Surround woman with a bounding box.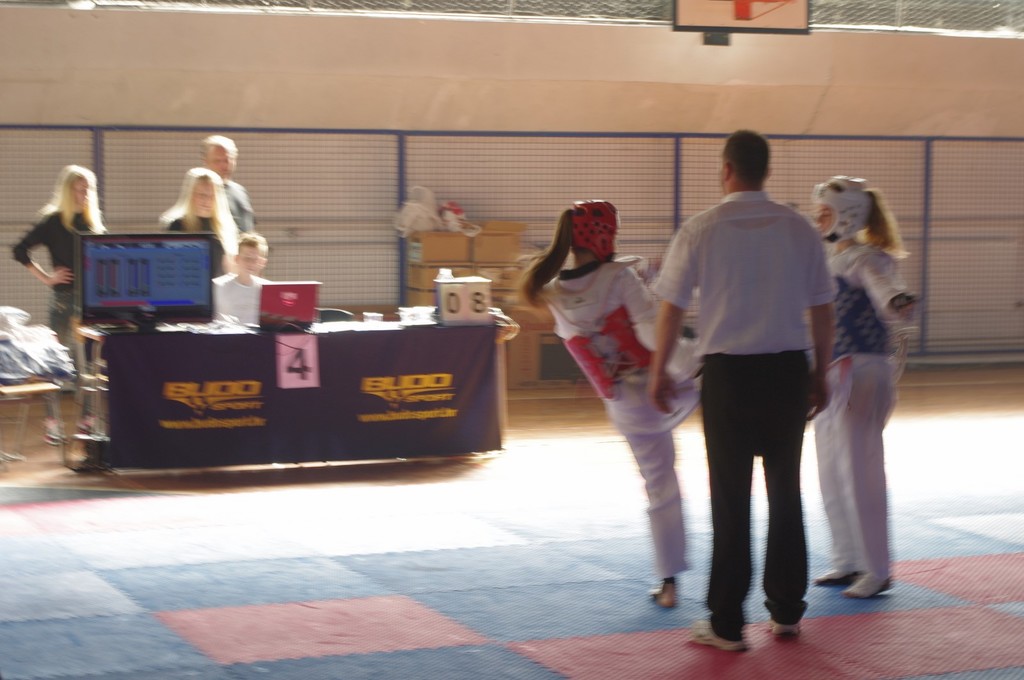
locate(164, 169, 237, 273).
